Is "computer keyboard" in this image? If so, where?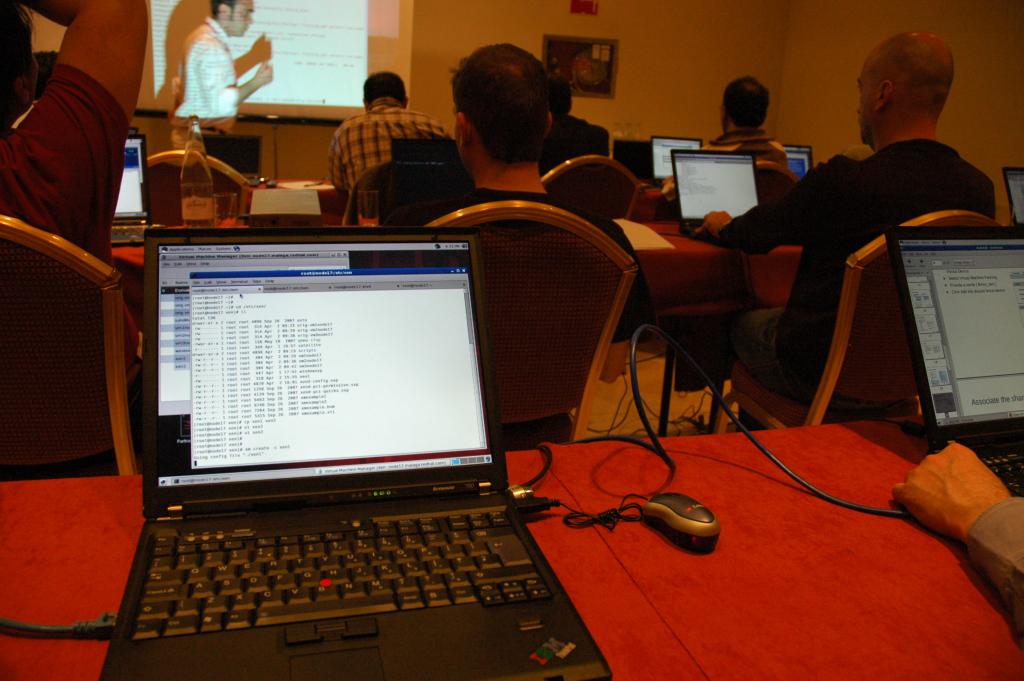
Yes, at rect(128, 506, 553, 642).
